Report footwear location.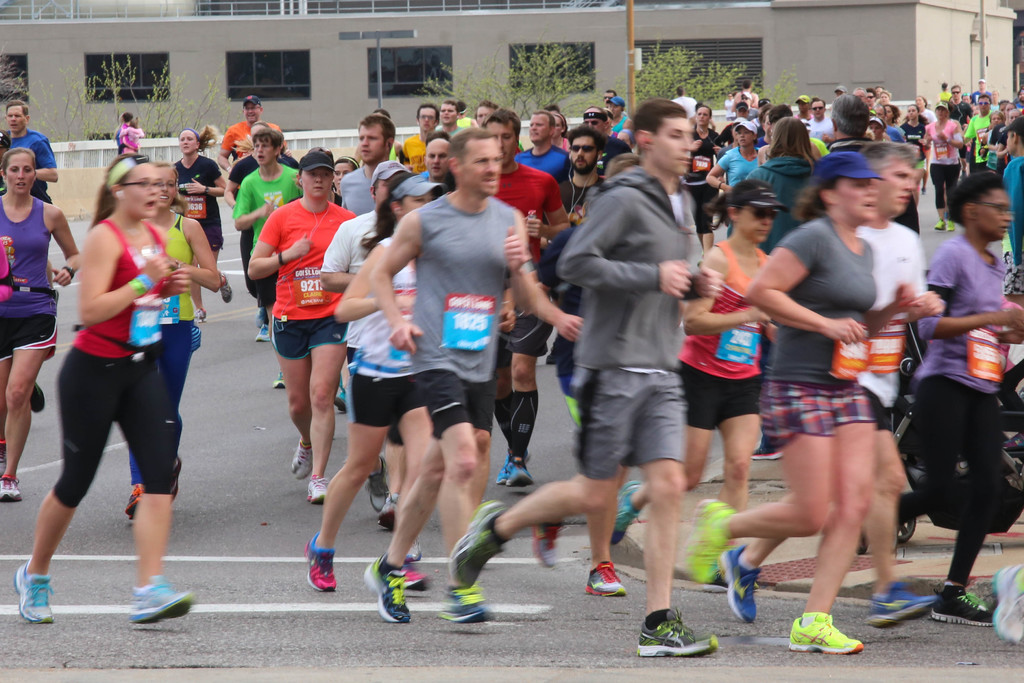
Report: 439:580:493:621.
